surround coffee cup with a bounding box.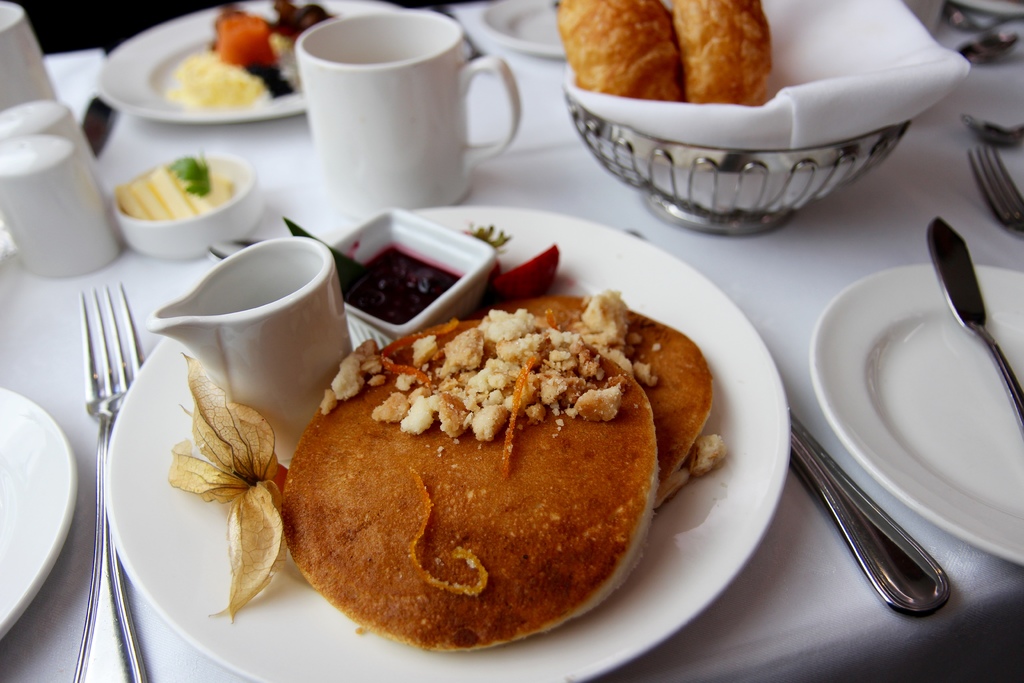
l=148, t=239, r=351, b=468.
